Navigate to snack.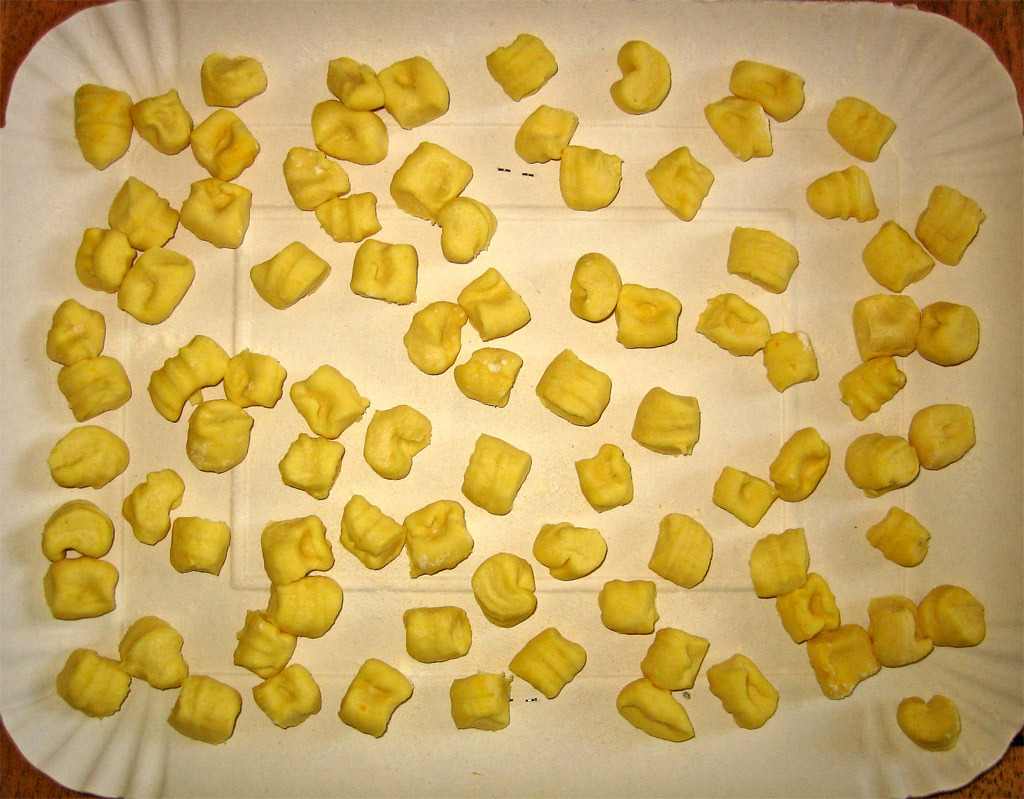
Navigation target: locate(471, 548, 541, 627).
